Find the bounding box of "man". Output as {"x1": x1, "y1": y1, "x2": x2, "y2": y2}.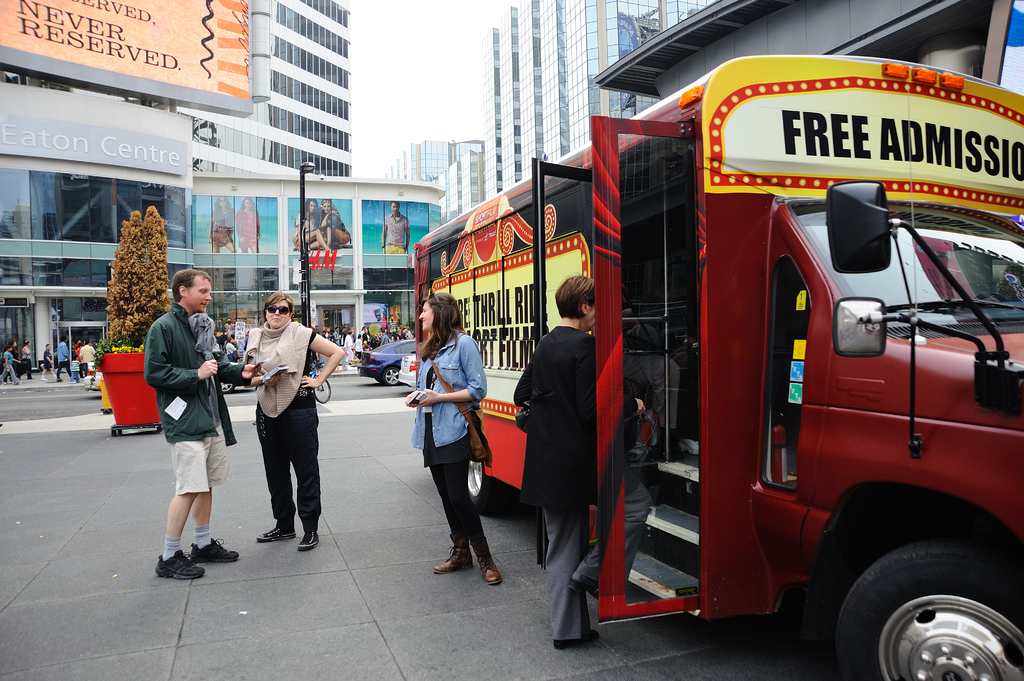
{"x1": 382, "y1": 196, "x2": 402, "y2": 252}.
